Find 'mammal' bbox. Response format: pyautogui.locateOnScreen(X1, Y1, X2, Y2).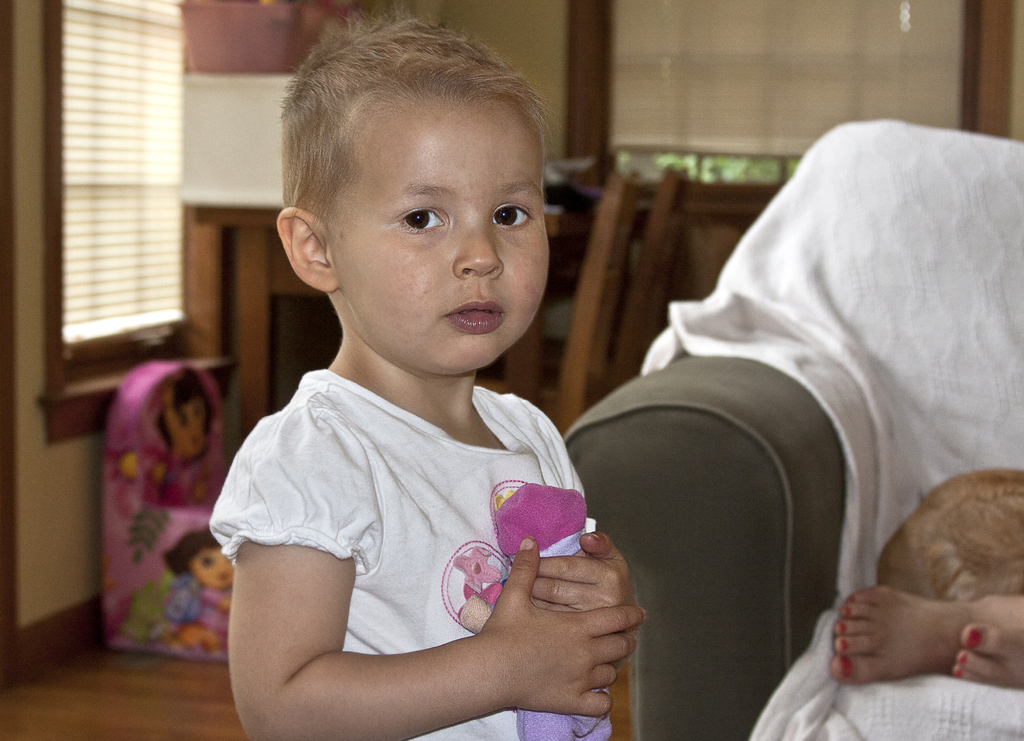
pyautogui.locateOnScreen(163, 524, 230, 654).
